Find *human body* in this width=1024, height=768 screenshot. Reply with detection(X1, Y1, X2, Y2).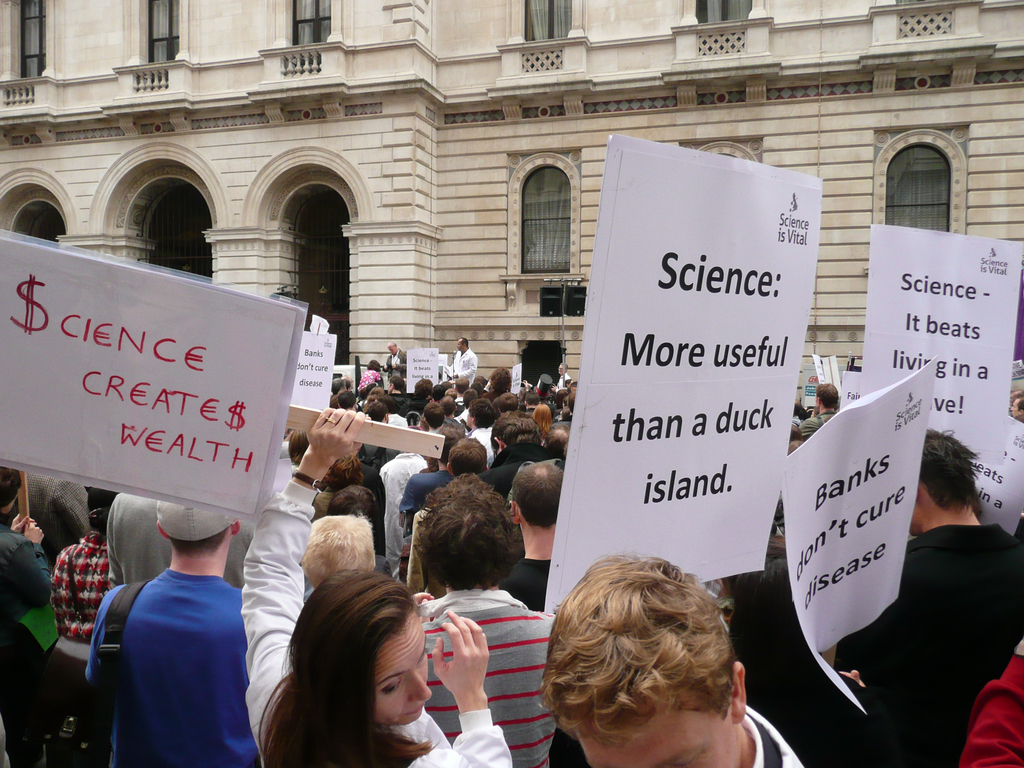
detection(407, 563, 563, 767).
